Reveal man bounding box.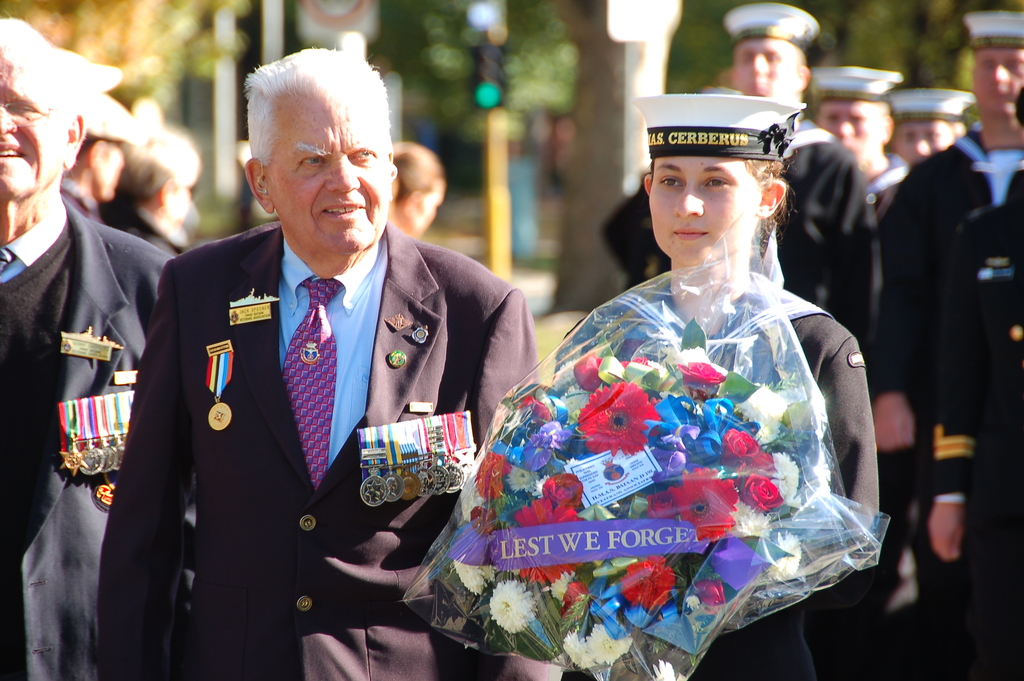
Revealed: bbox(0, 4, 166, 680).
